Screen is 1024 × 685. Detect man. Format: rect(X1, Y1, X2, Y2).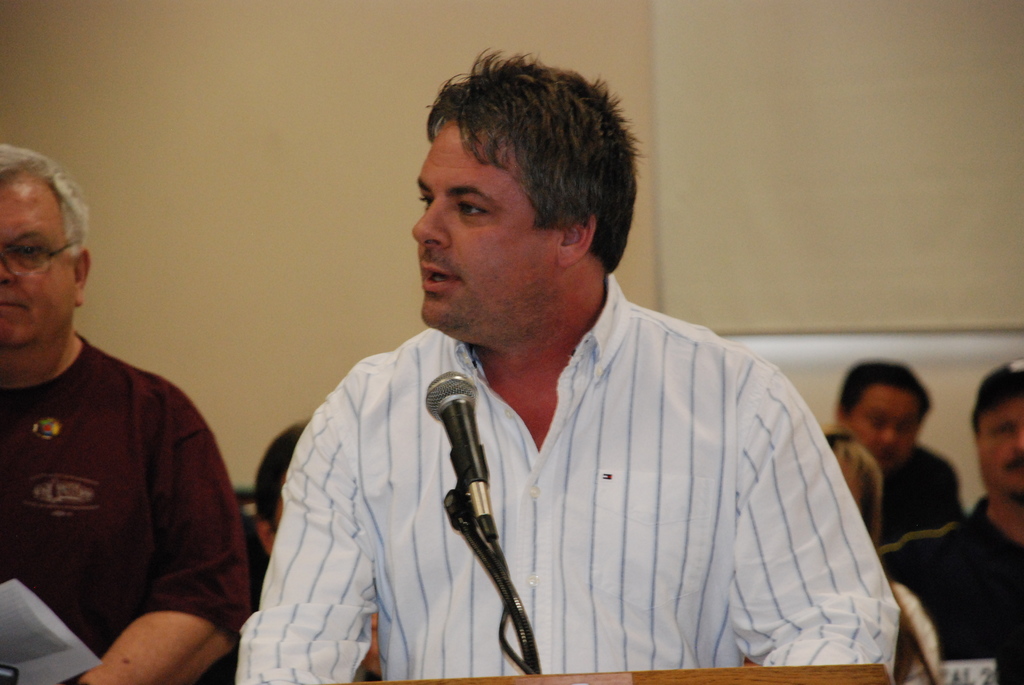
rect(232, 48, 900, 684).
